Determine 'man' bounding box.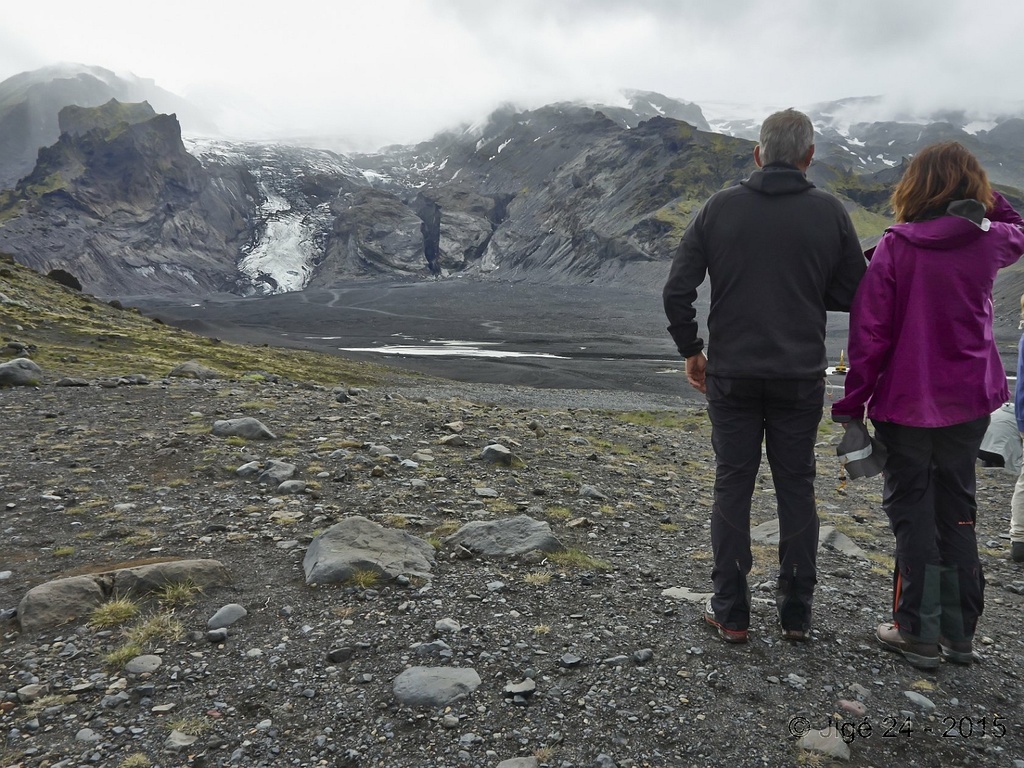
Determined: x1=661, y1=105, x2=869, y2=643.
